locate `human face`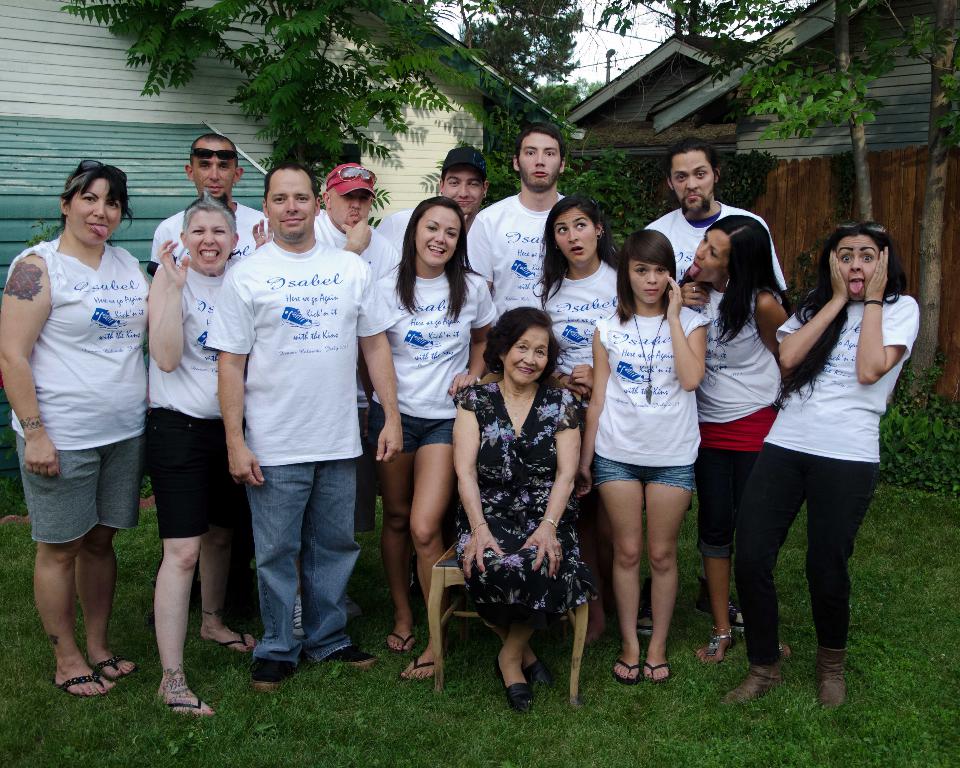
186/141/233/200
